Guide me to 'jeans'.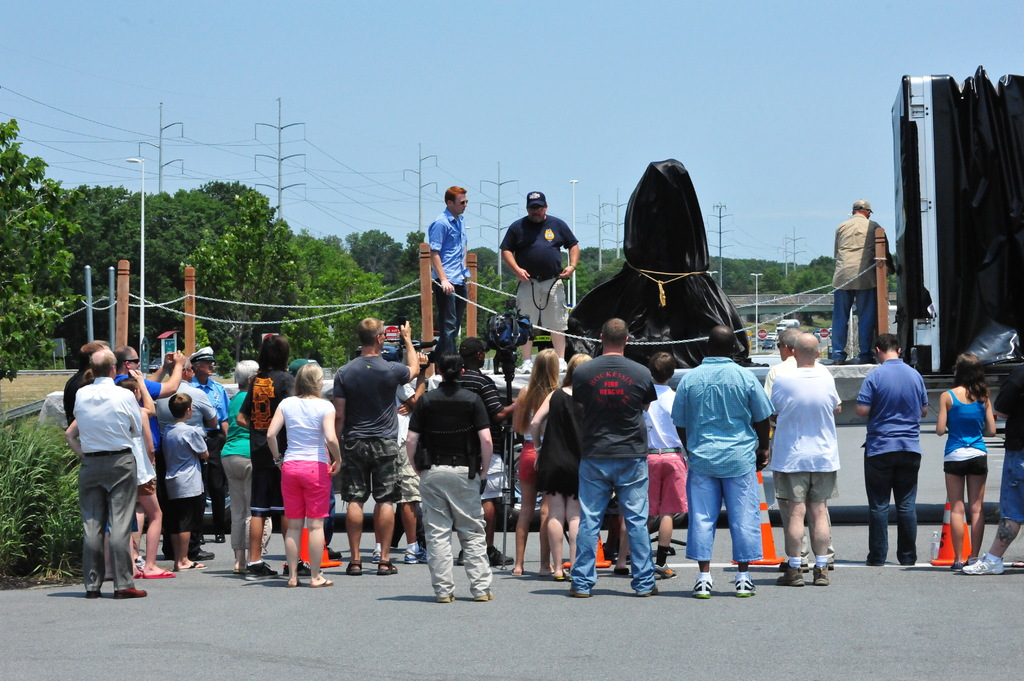
Guidance: box(435, 277, 472, 358).
